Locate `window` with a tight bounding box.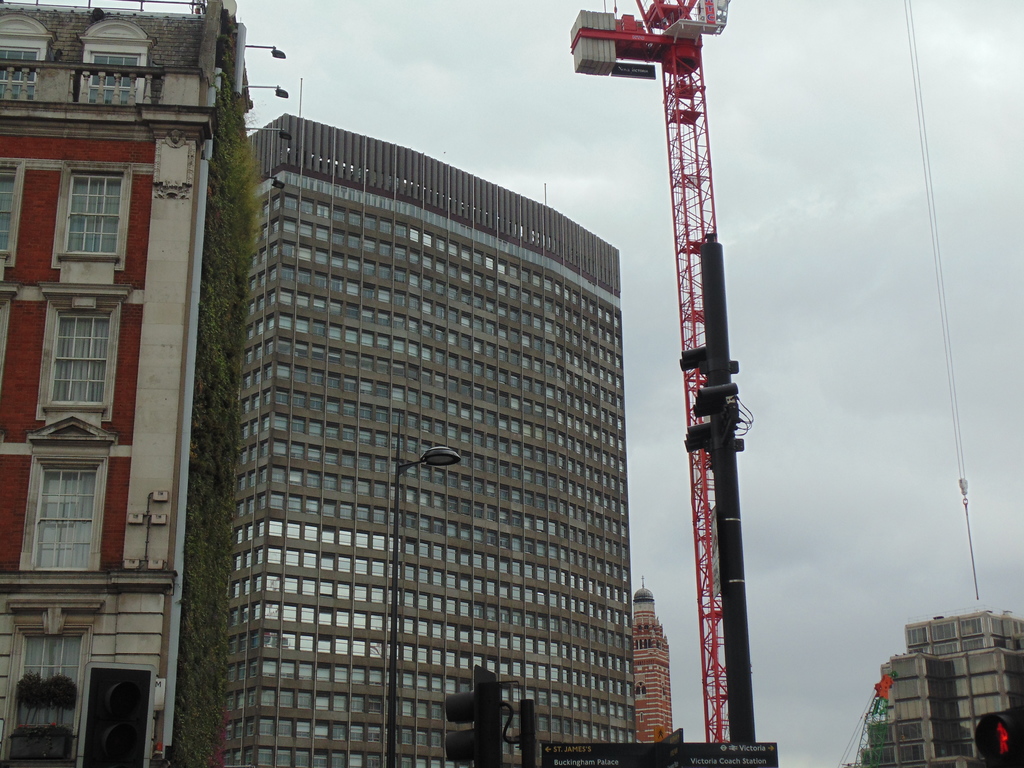
bbox(260, 605, 278, 622).
